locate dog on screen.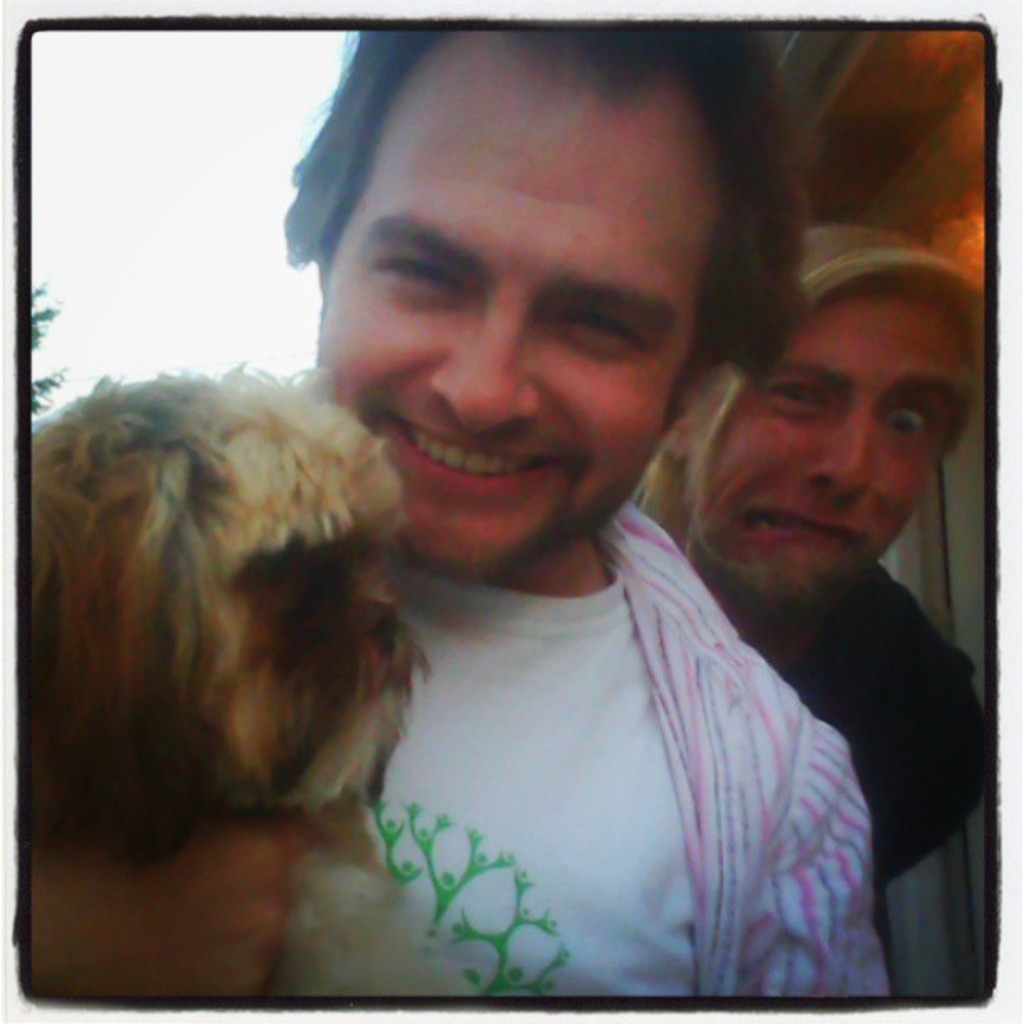
On screen at 30 361 453 1002.
